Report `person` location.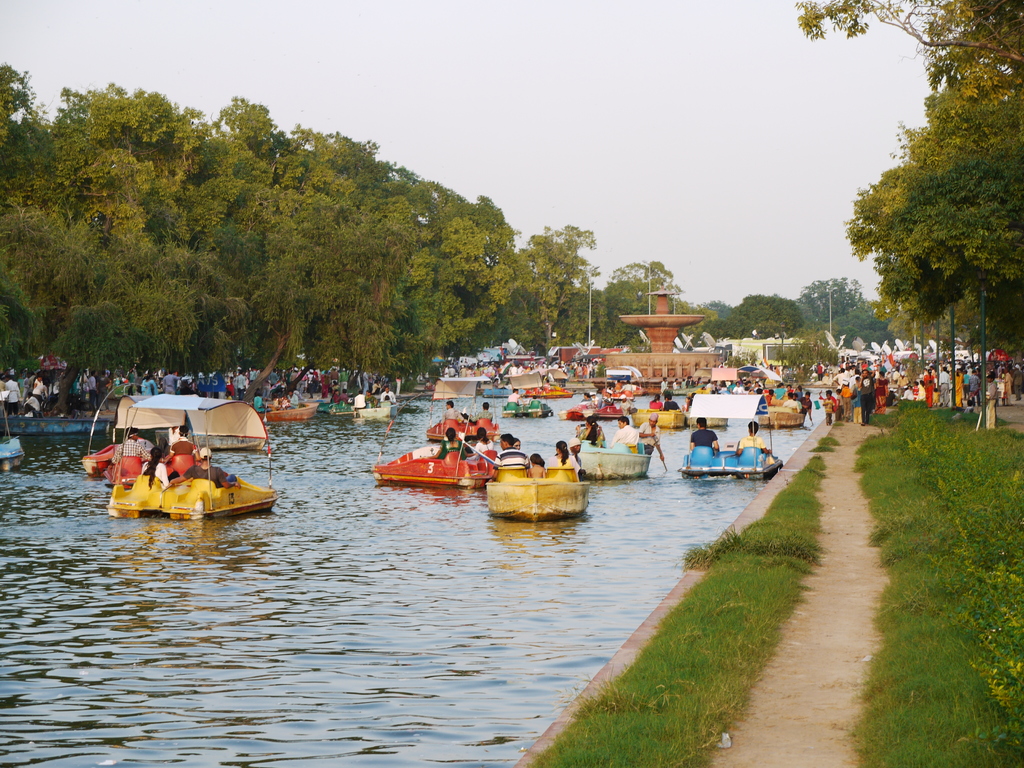
Report: detection(168, 445, 232, 490).
